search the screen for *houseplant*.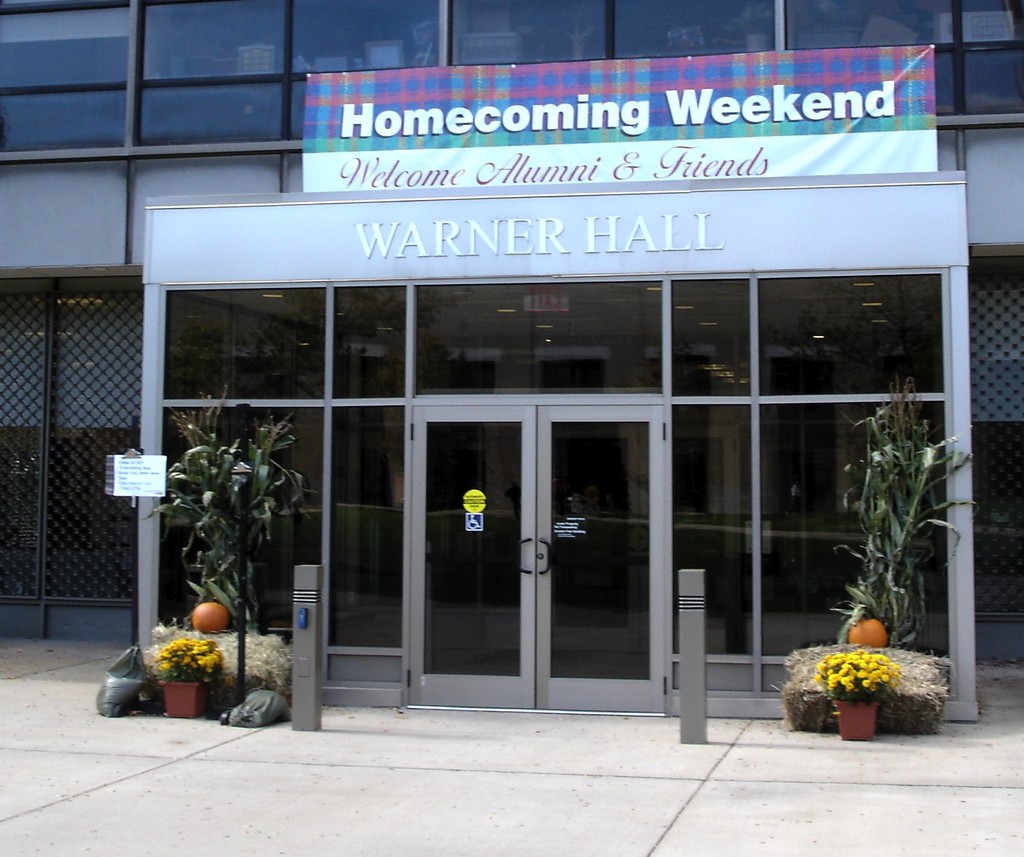
Found at <region>151, 641, 223, 717</region>.
